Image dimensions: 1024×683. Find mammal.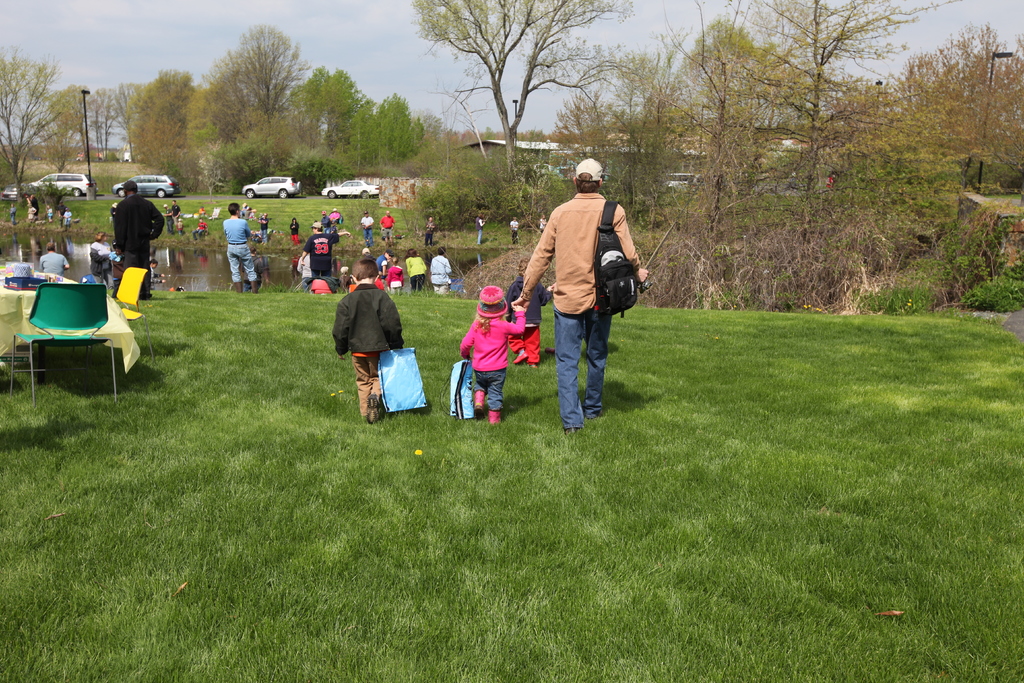
(x1=38, y1=241, x2=68, y2=275).
